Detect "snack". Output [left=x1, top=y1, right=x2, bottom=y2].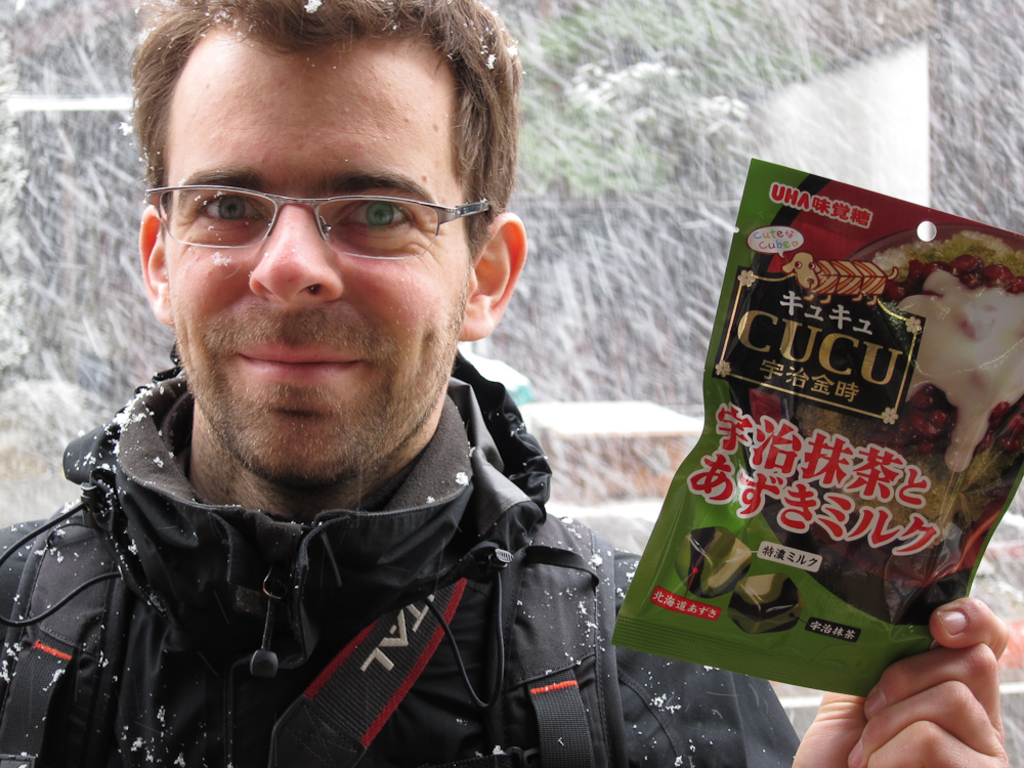
[left=627, top=166, right=984, bottom=717].
